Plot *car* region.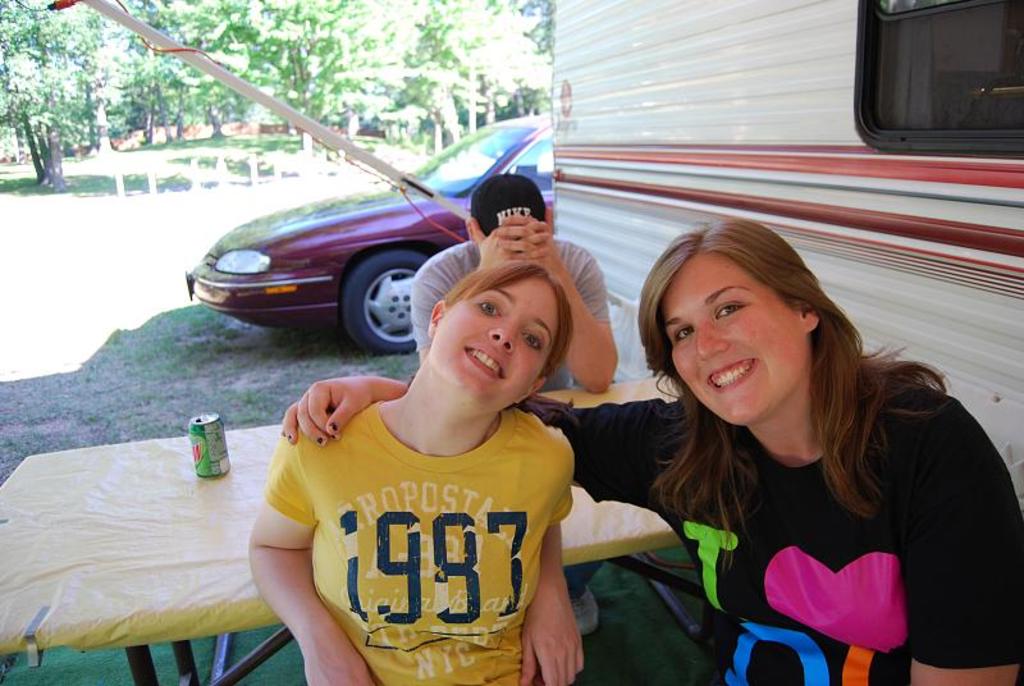
Plotted at <region>182, 106, 559, 357</region>.
